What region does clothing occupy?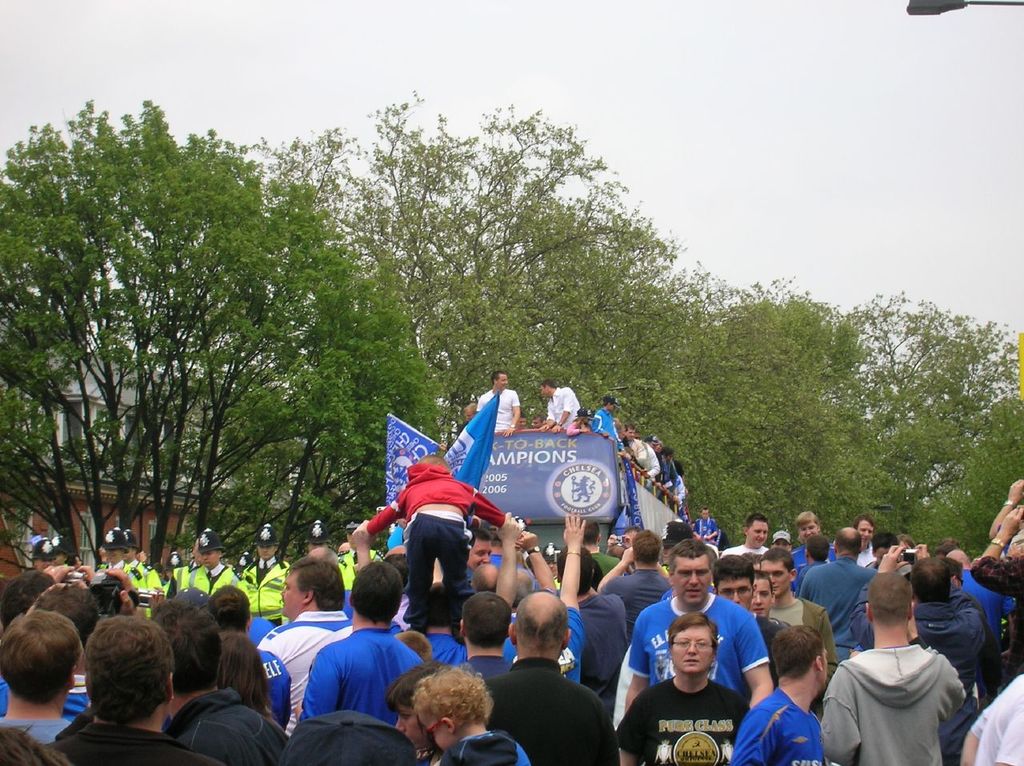
region(595, 409, 623, 451).
